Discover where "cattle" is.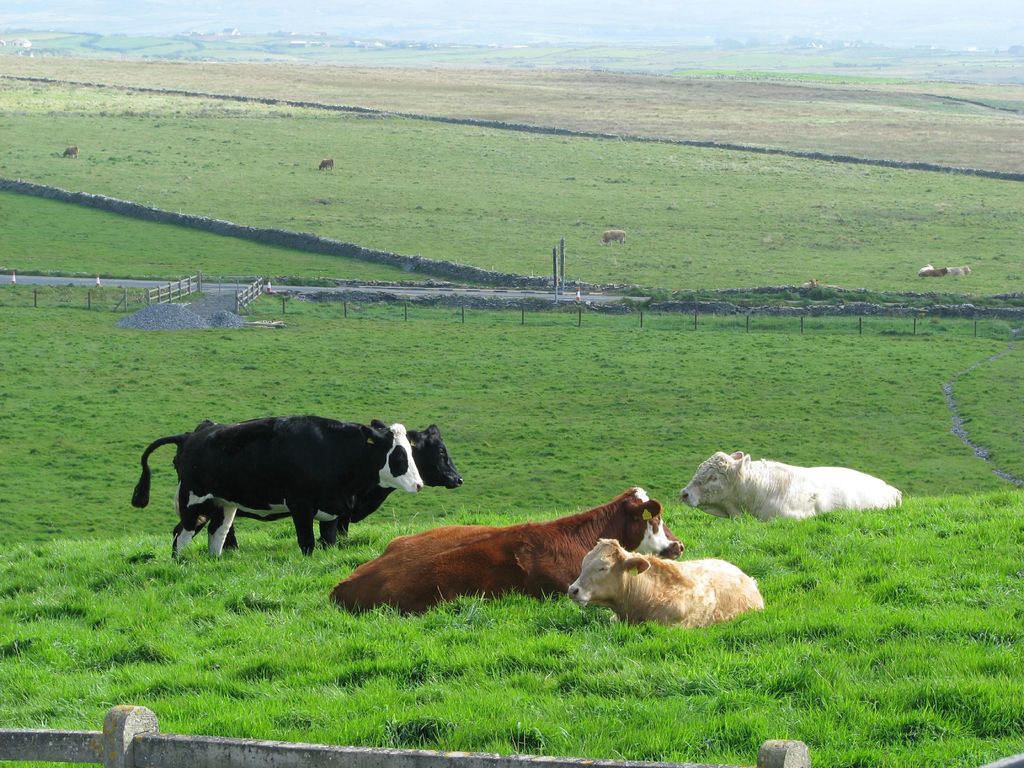
Discovered at select_region(598, 229, 627, 246).
